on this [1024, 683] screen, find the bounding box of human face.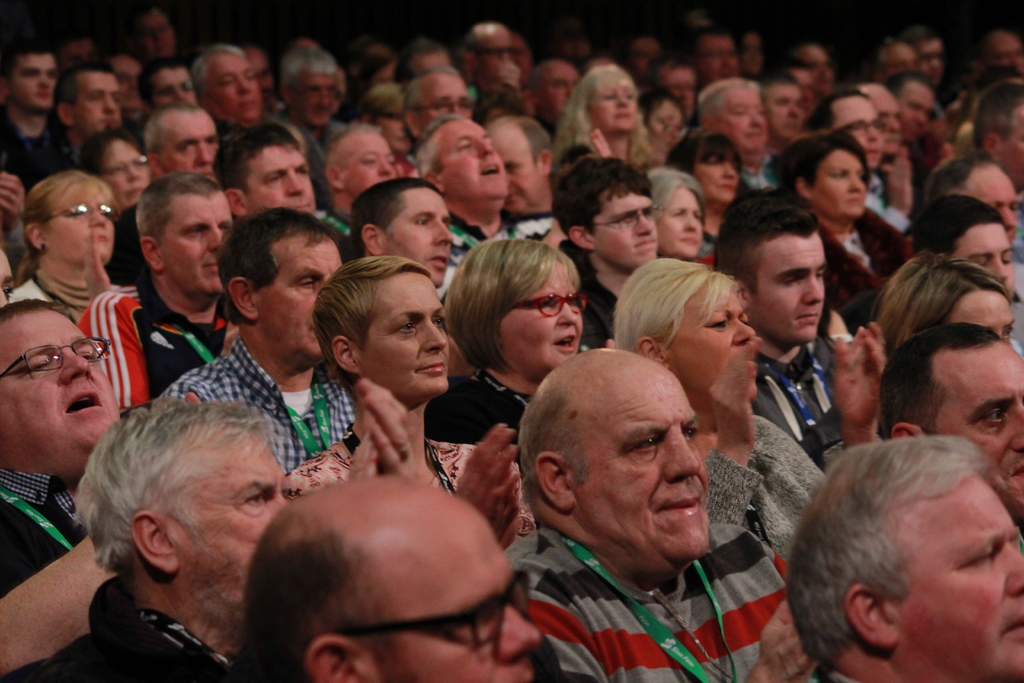
Bounding box: [left=356, top=267, right=450, bottom=398].
